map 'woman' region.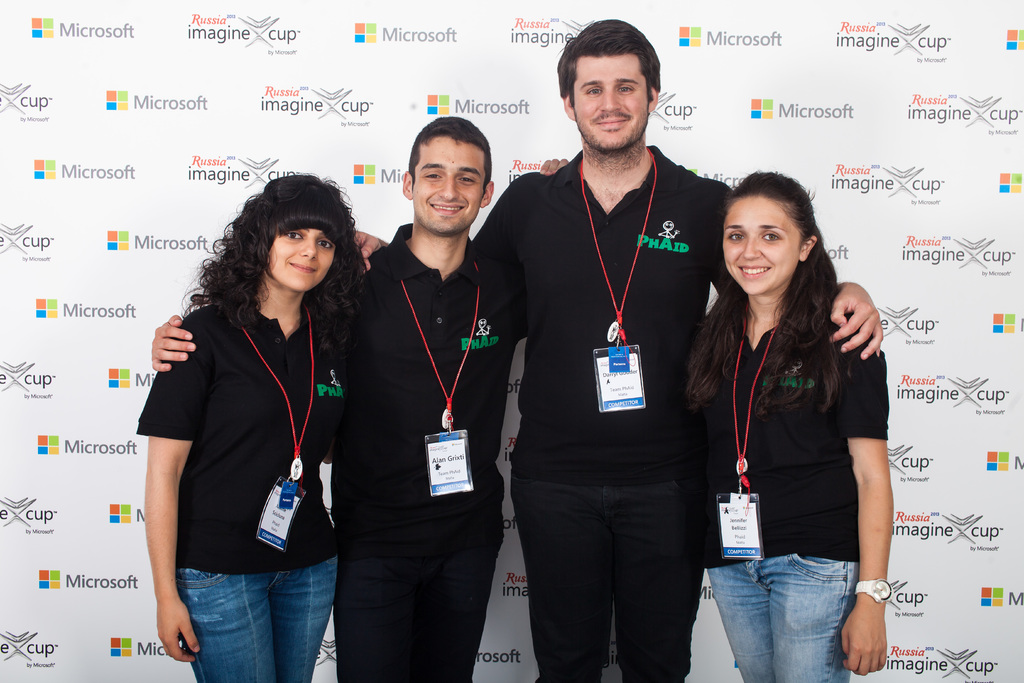
Mapped to {"x1": 690, "y1": 164, "x2": 892, "y2": 682}.
